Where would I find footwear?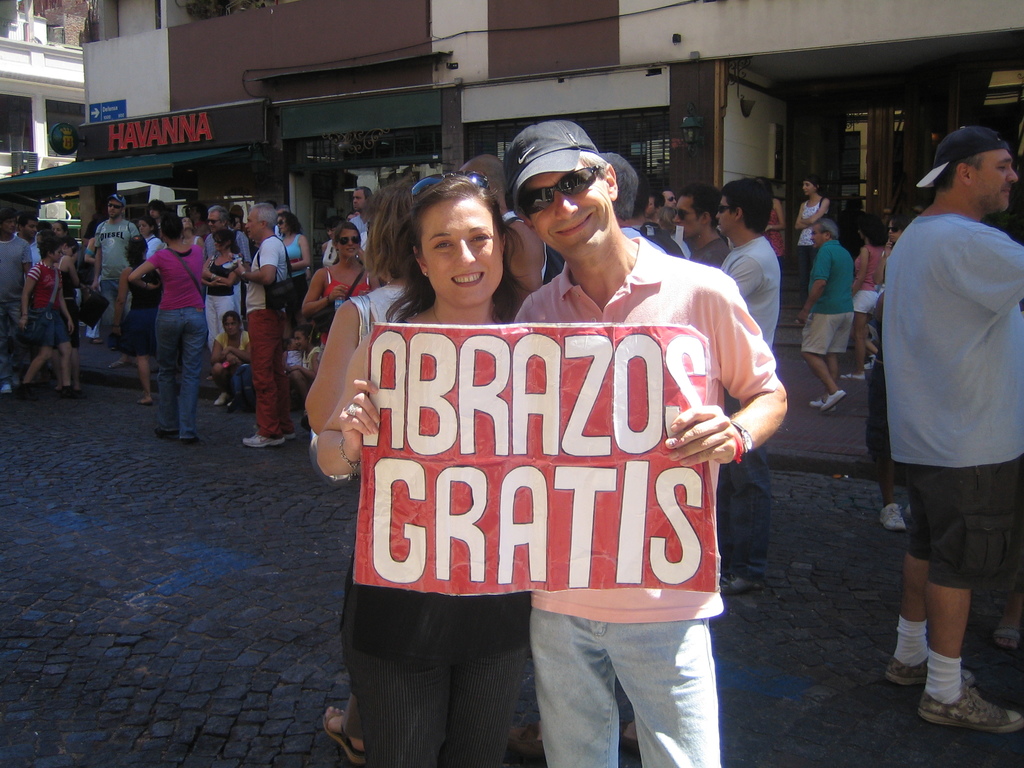
At bbox=(213, 392, 227, 404).
